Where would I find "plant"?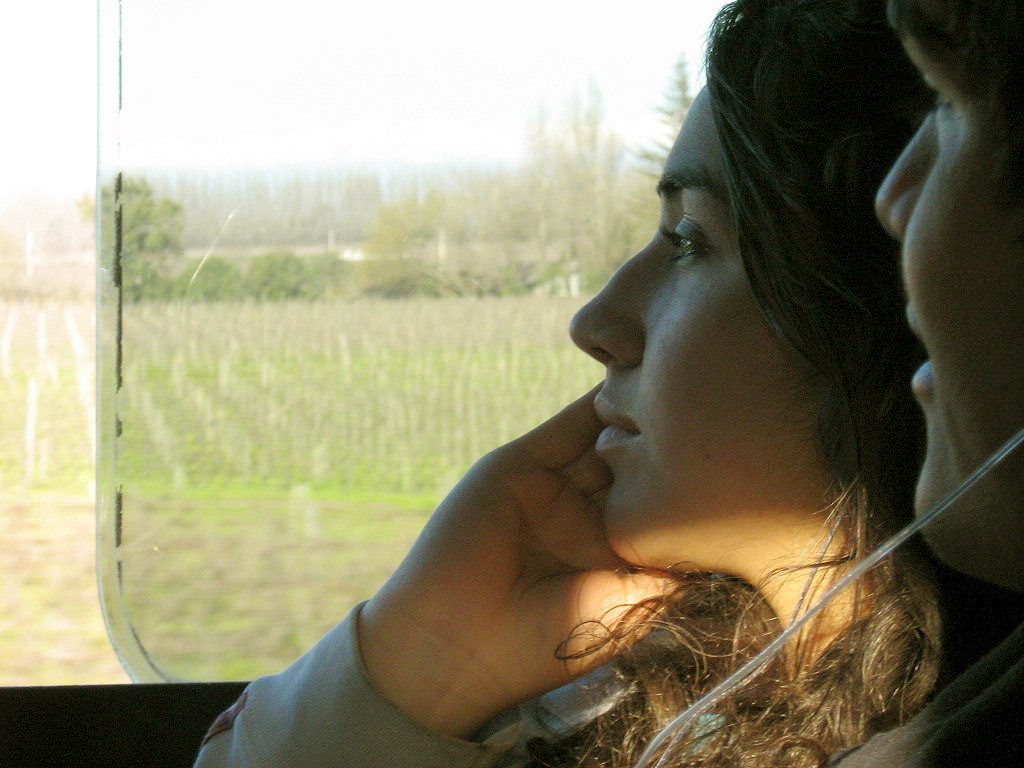
At <box>451,257,583,299</box>.
